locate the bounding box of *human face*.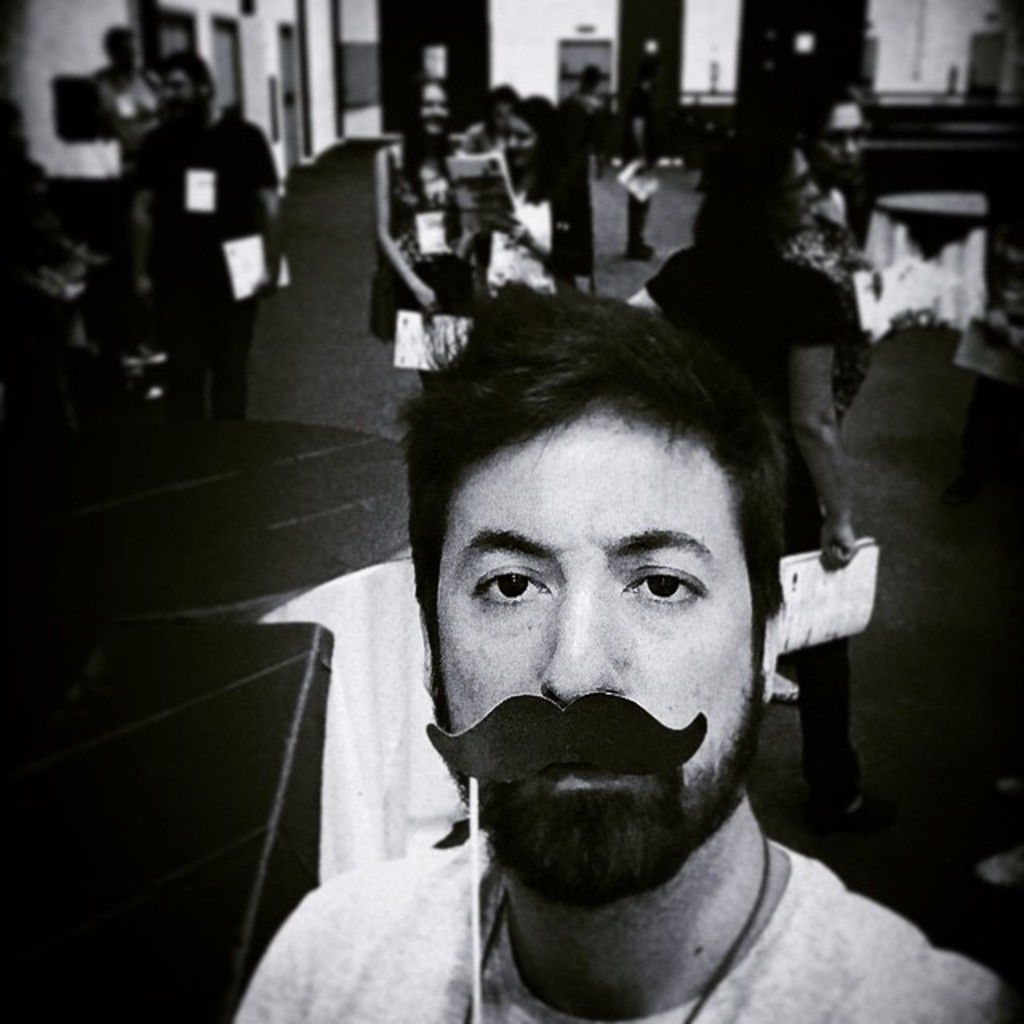
Bounding box: 822, 102, 864, 178.
